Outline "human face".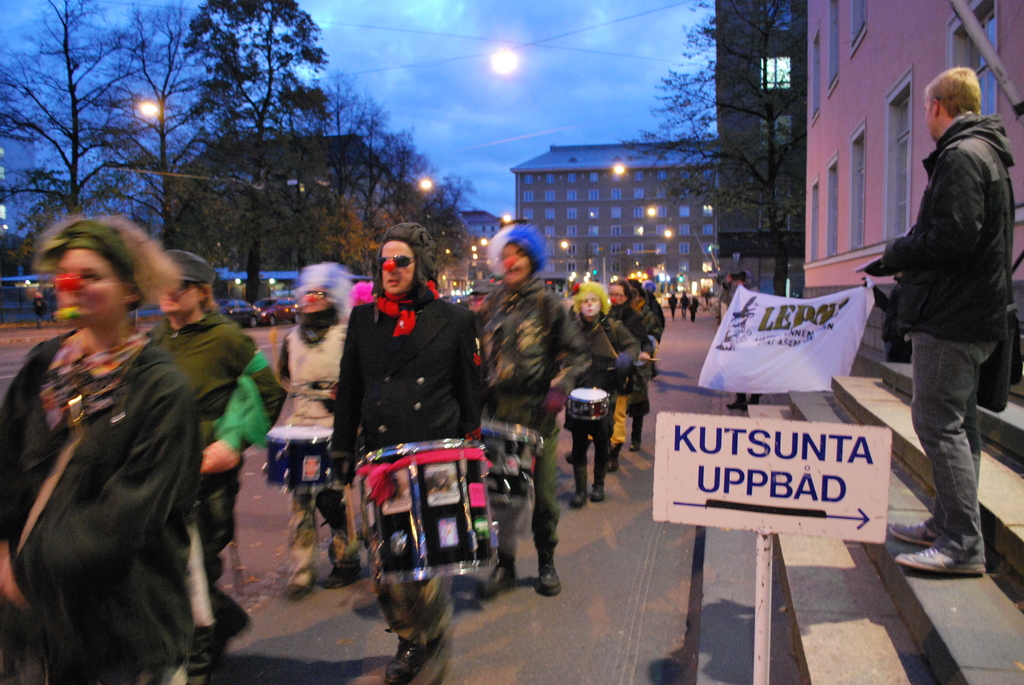
Outline: <bbox>610, 281, 631, 306</bbox>.
